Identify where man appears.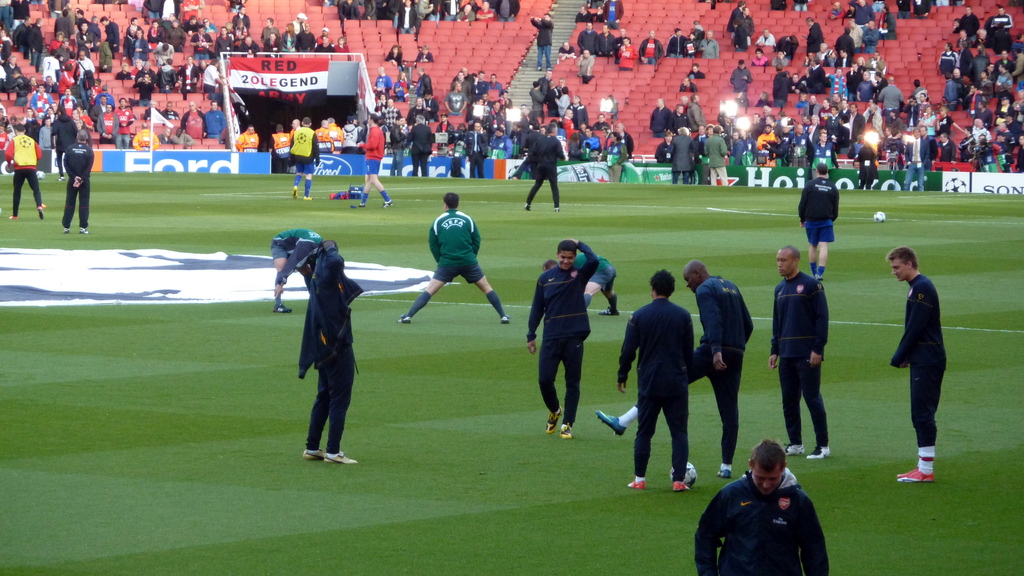
Appears at (x1=404, y1=113, x2=436, y2=177).
